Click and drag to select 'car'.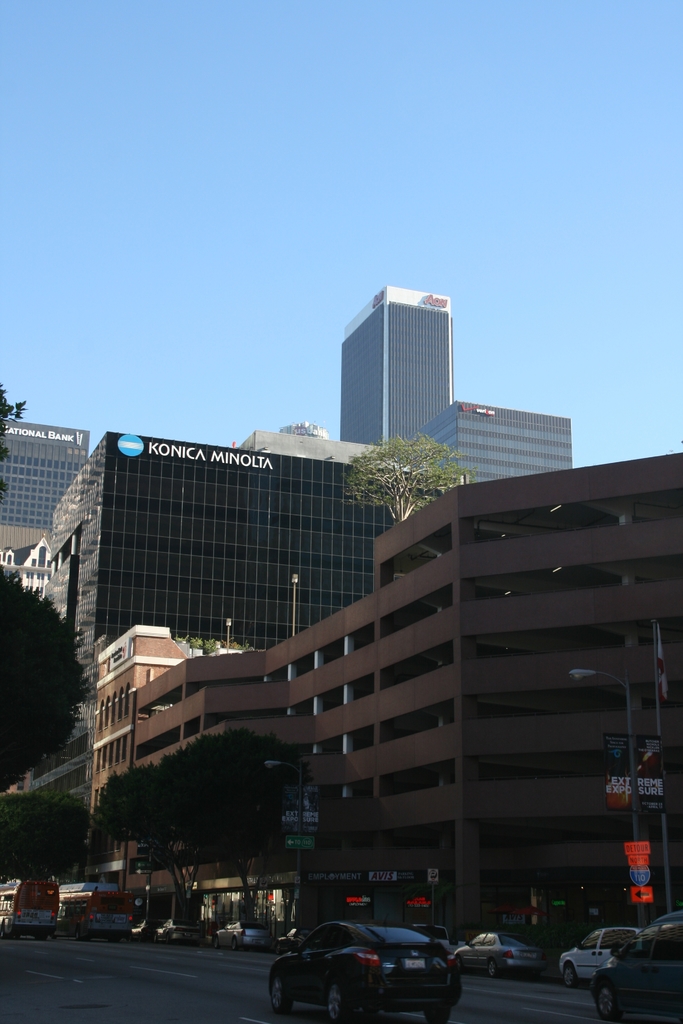
Selection: rect(454, 931, 548, 976).
